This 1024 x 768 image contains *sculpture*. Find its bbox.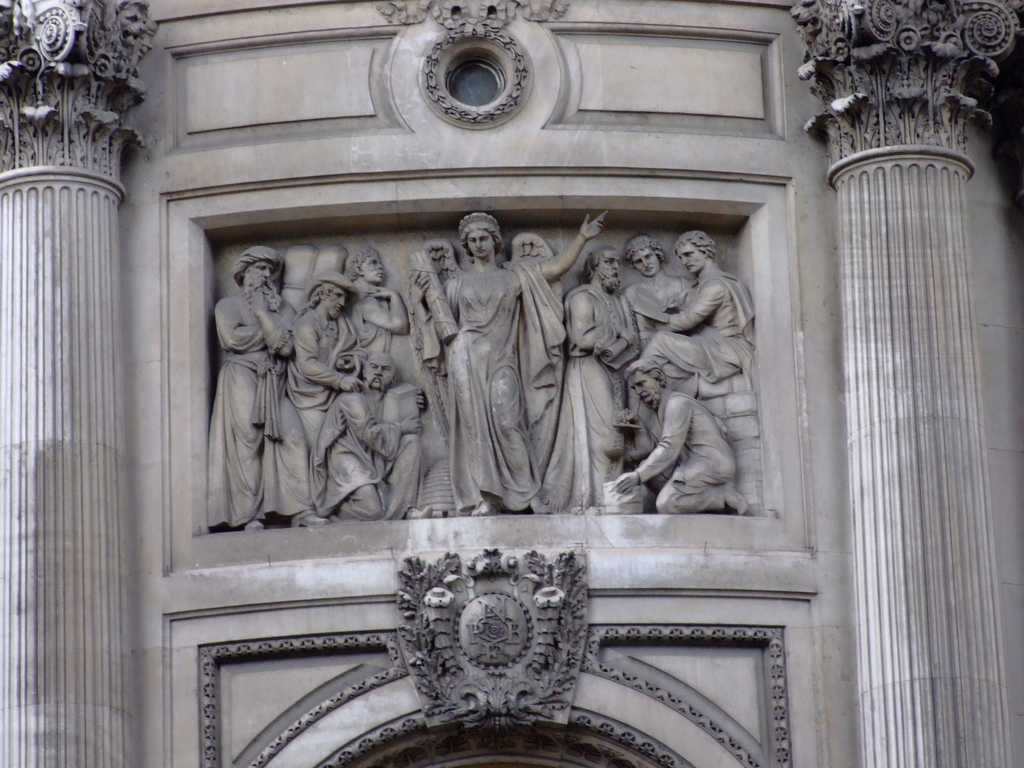
bbox=(319, 339, 445, 520).
